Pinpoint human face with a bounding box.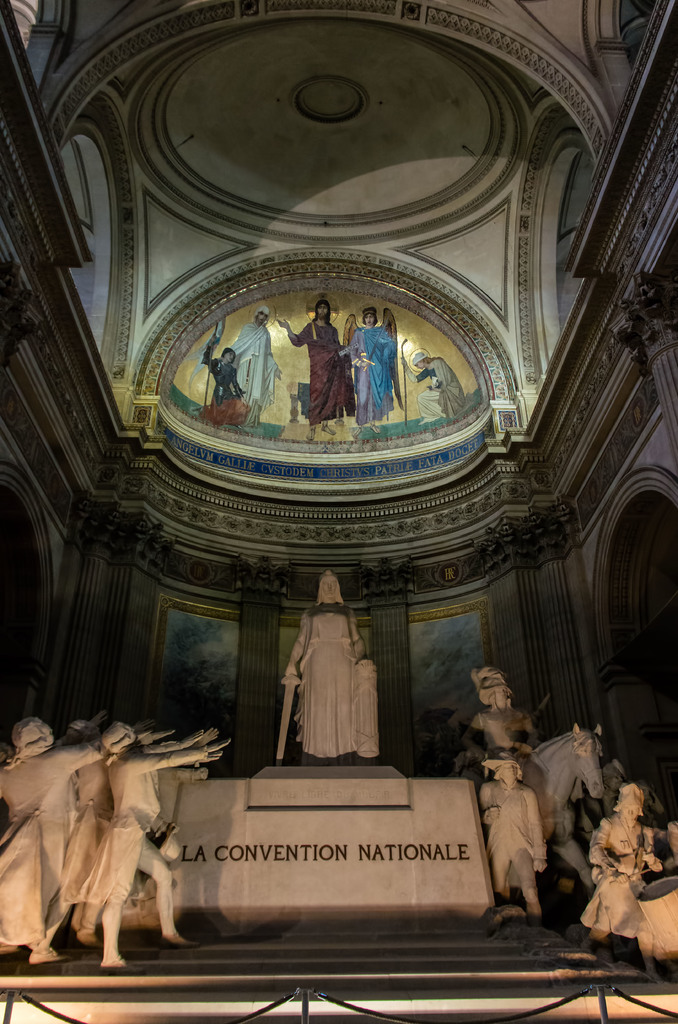
bbox=(502, 769, 514, 788).
